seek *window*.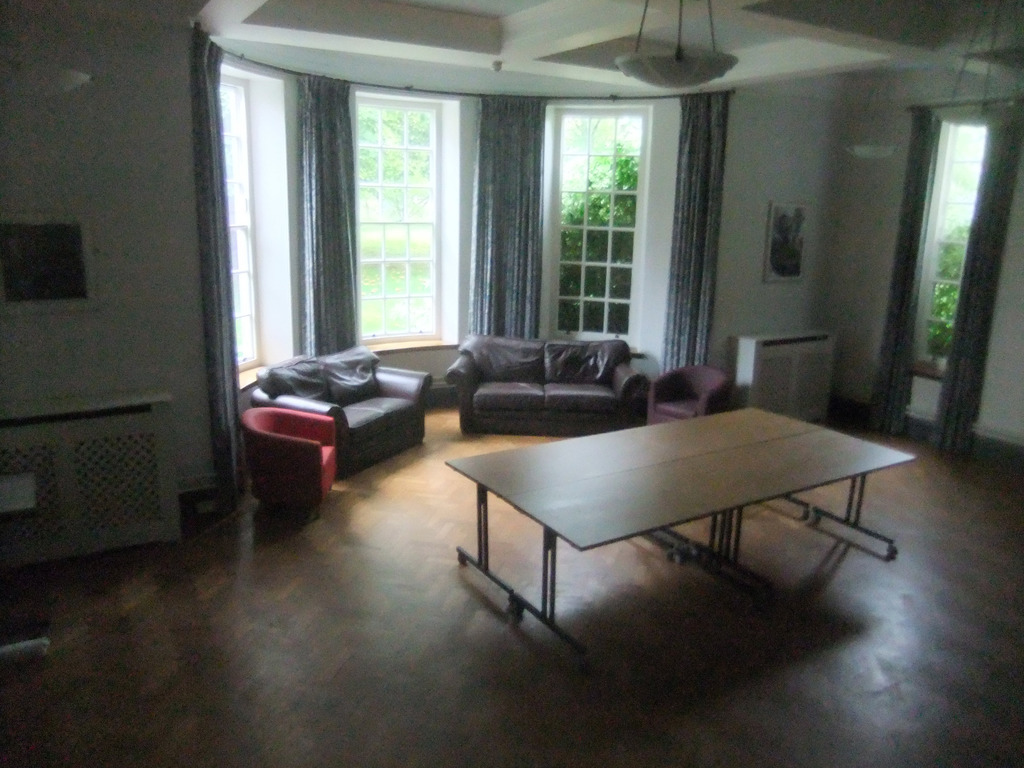
x1=545 y1=106 x2=643 y2=345.
